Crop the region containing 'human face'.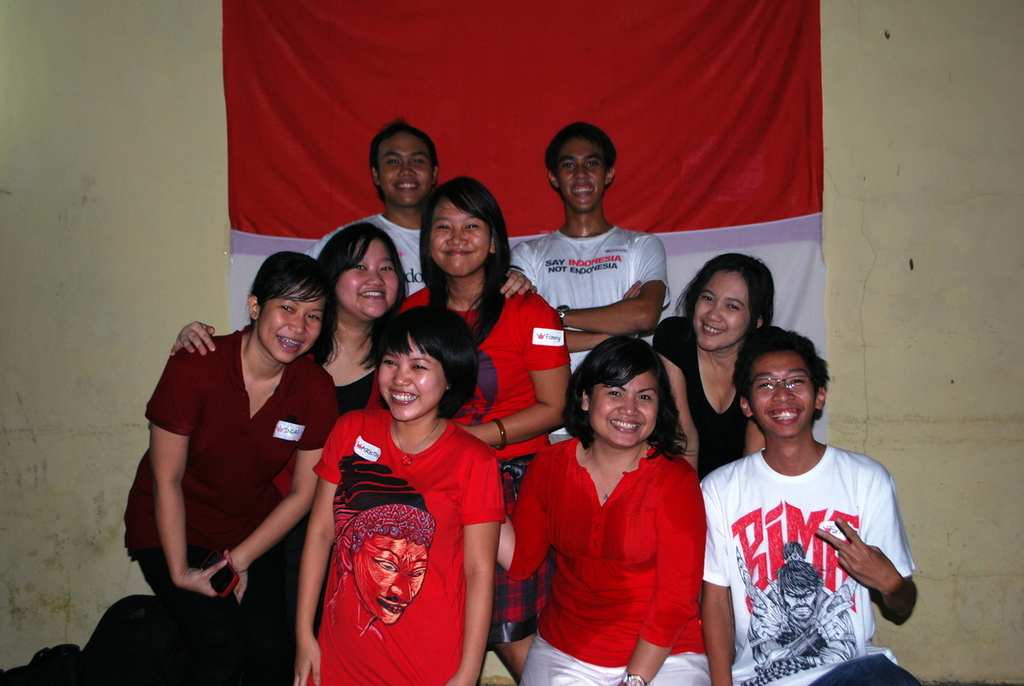
Crop region: x1=691 y1=265 x2=749 y2=352.
